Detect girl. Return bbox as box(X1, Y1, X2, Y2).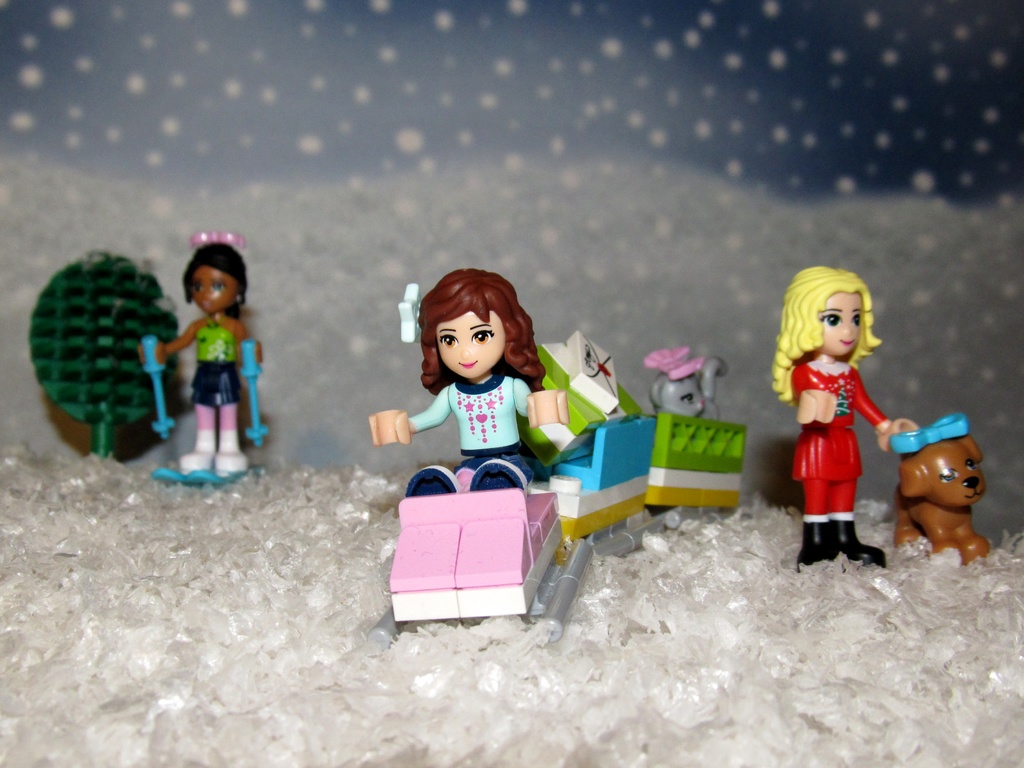
box(141, 241, 263, 476).
